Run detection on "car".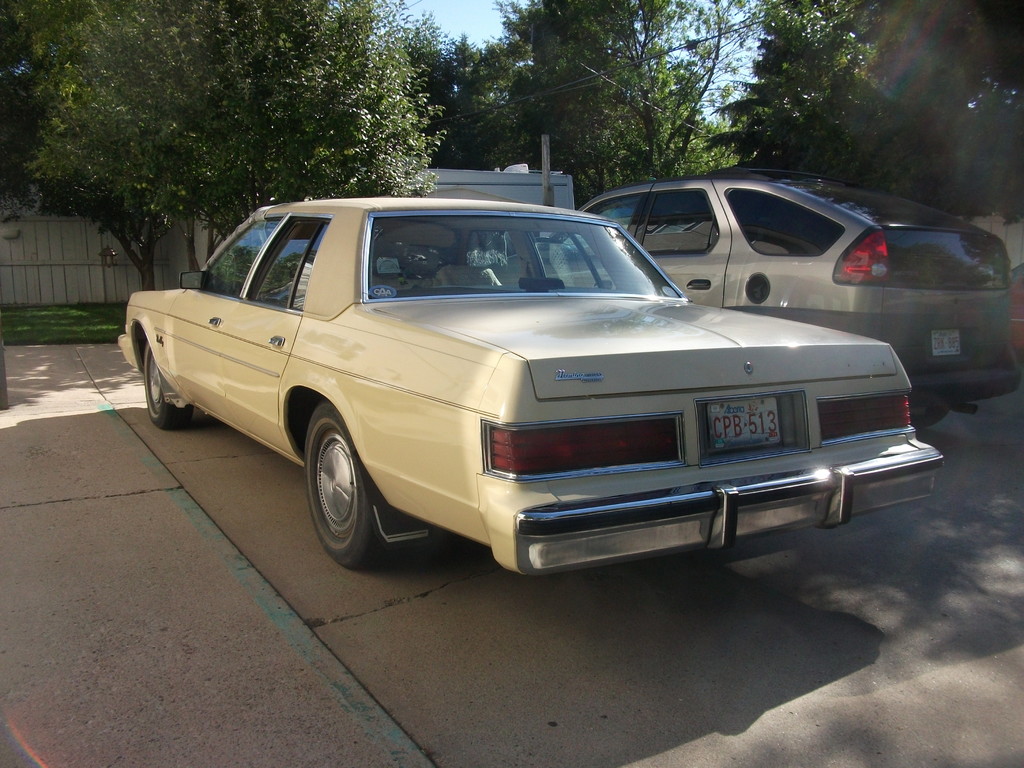
Result: {"x1": 530, "y1": 166, "x2": 1016, "y2": 427}.
